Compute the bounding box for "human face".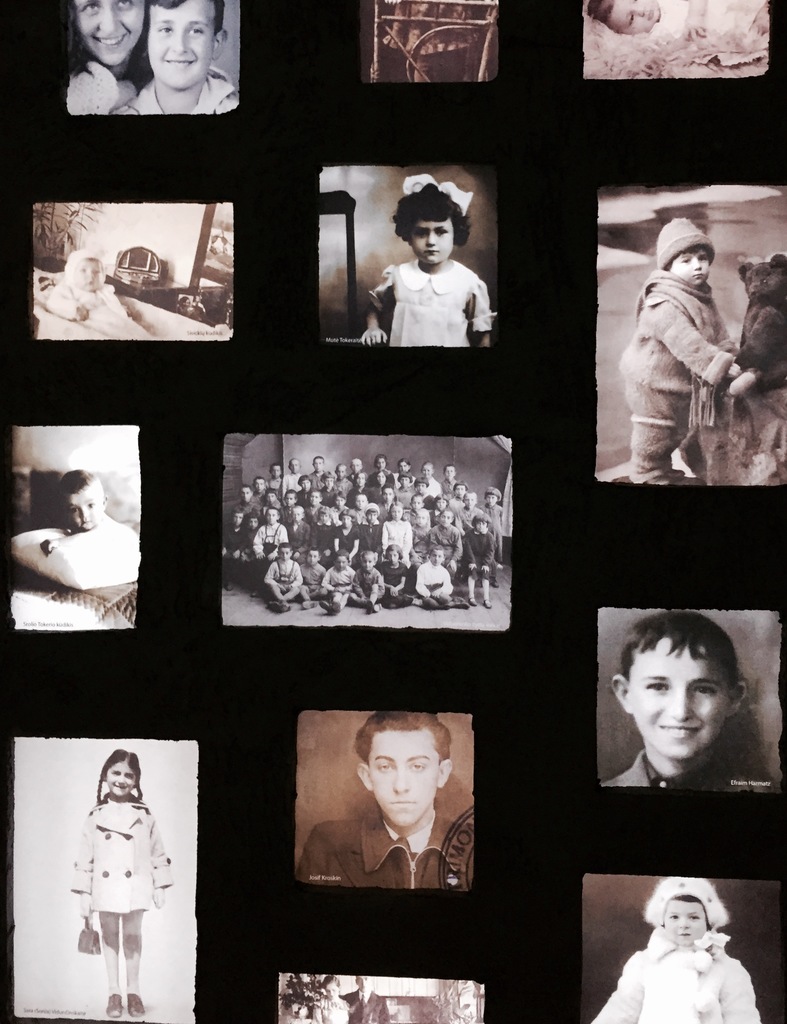
[146,1,213,90].
